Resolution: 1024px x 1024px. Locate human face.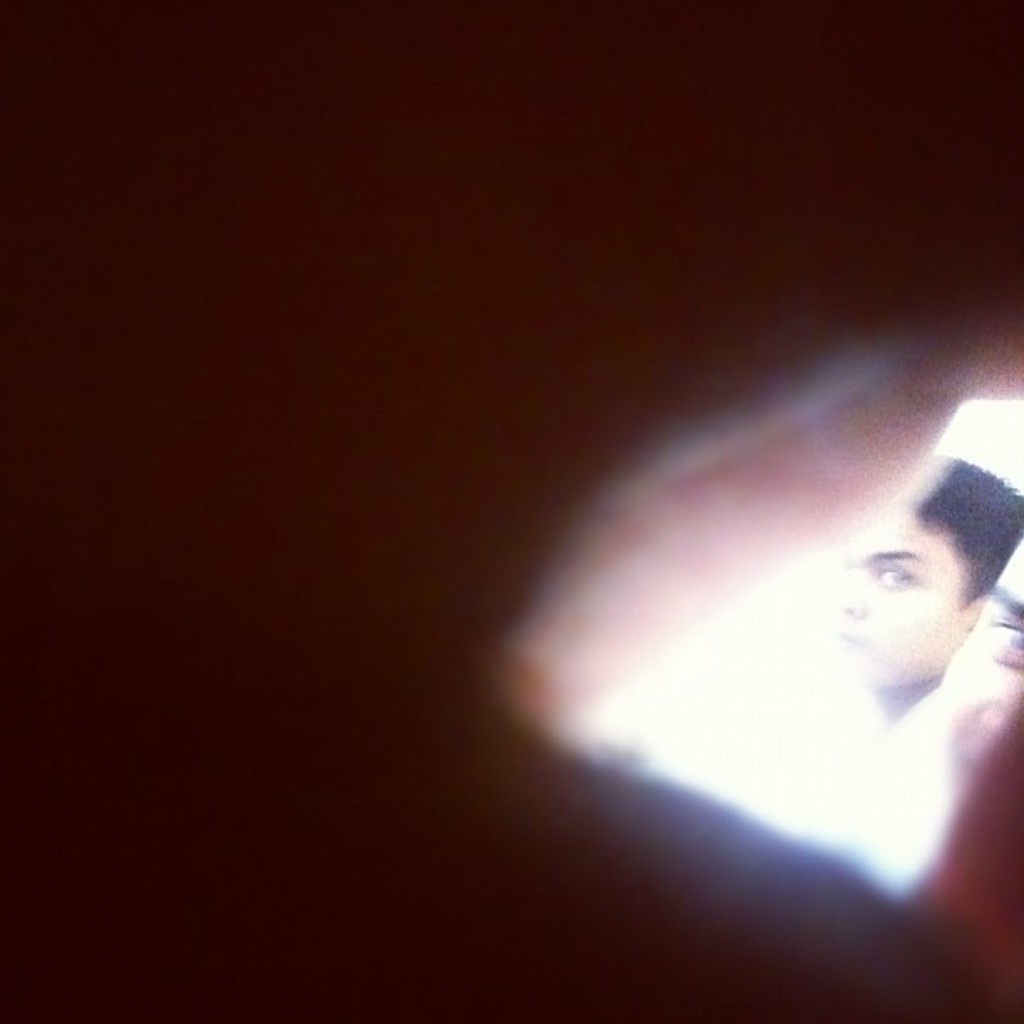
crop(840, 505, 964, 684).
